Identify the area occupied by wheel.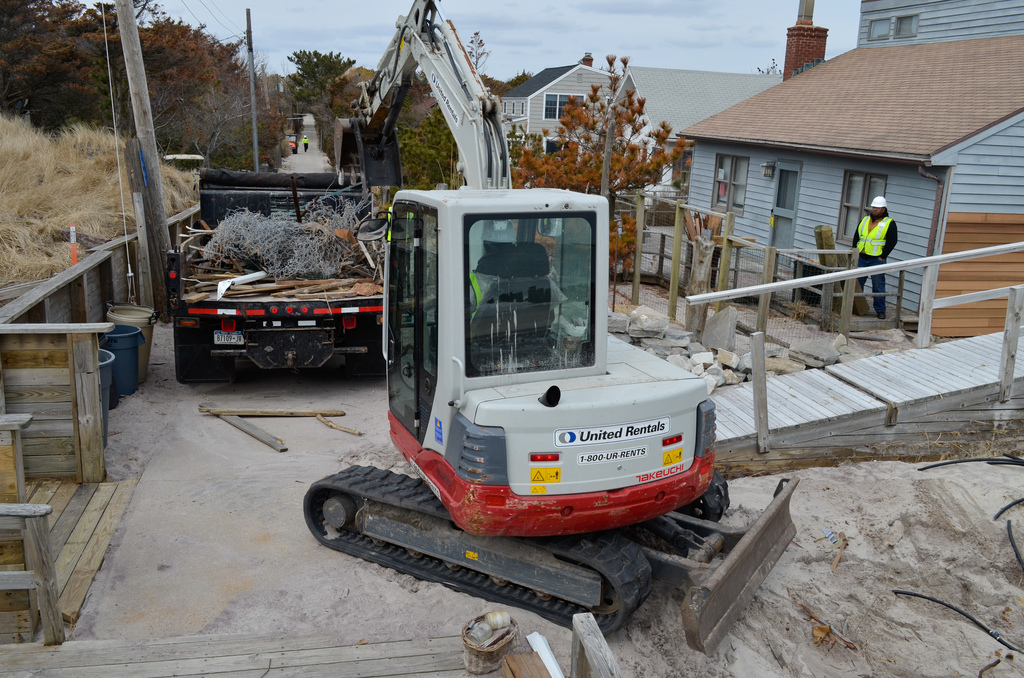
Area: <region>370, 535, 385, 546</region>.
